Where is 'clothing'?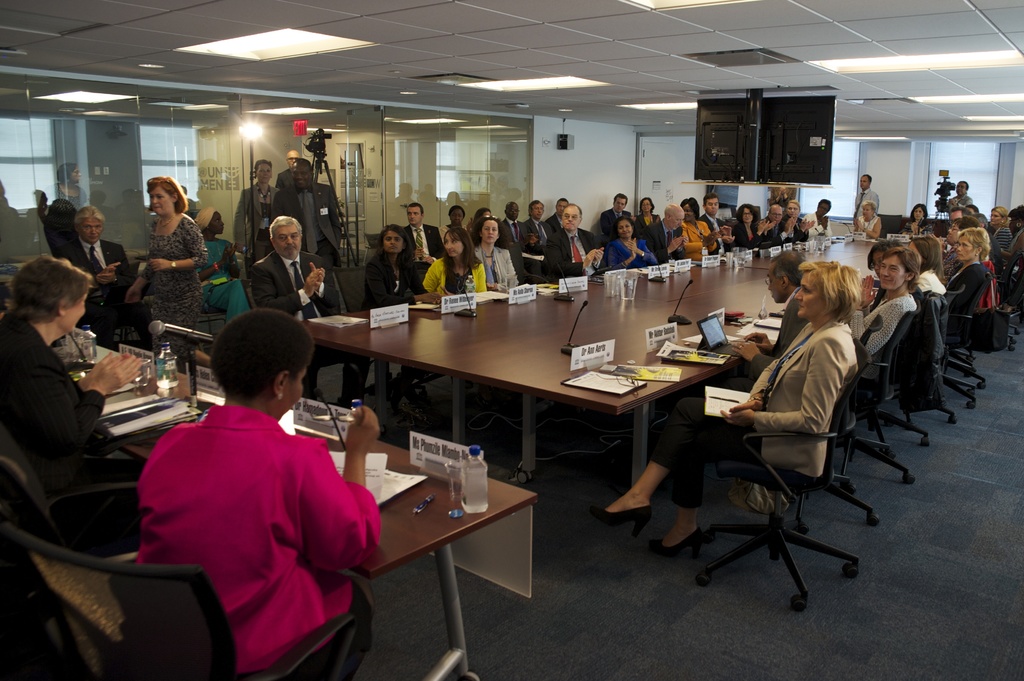
bbox=(195, 234, 253, 324).
